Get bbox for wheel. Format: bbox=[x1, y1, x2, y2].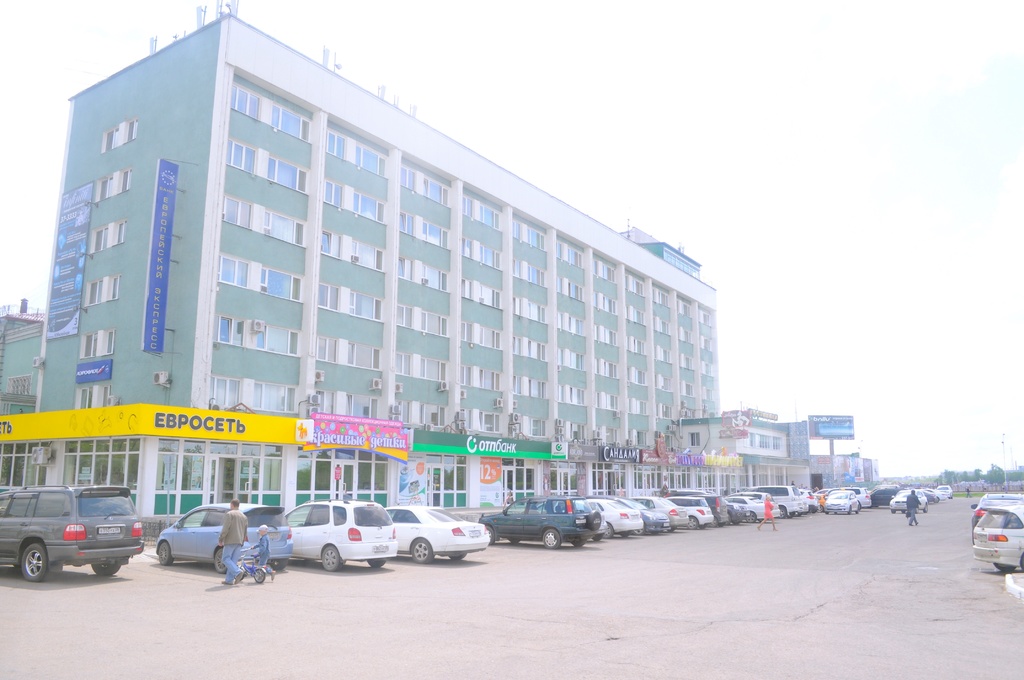
bbox=[367, 558, 384, 567].
